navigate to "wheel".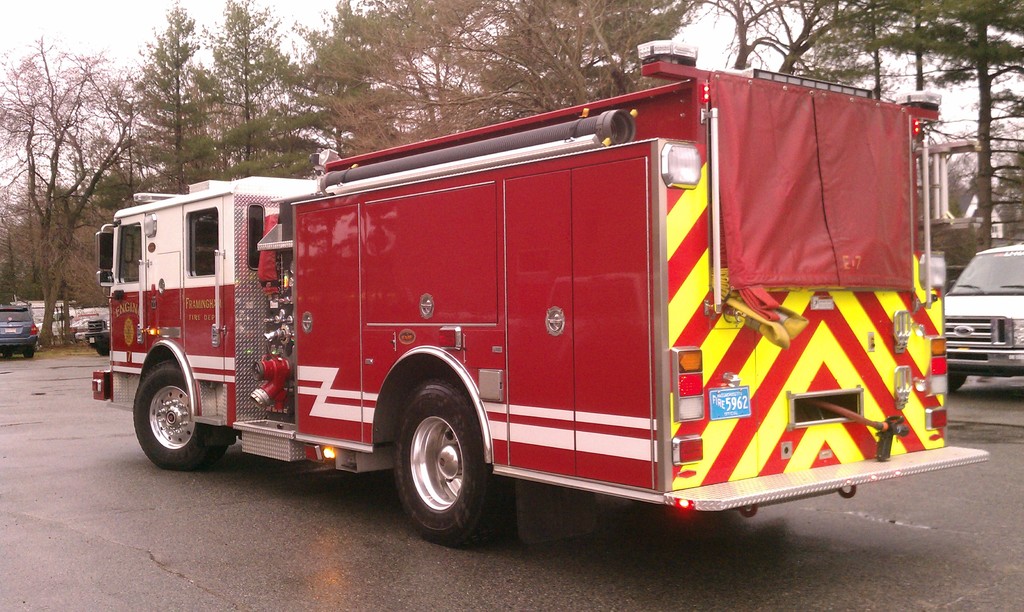
Navigation target: (left=134, top=358, right=225, bottom=472).
